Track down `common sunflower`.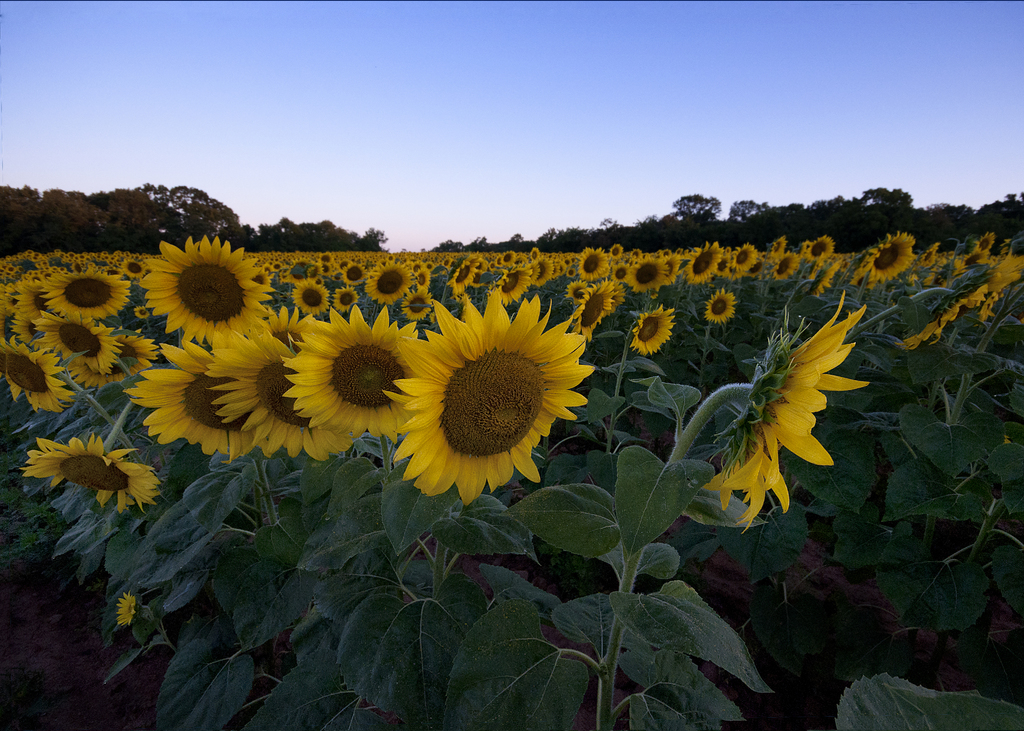
Tracked to select_region(625, 257, 670, 288).
